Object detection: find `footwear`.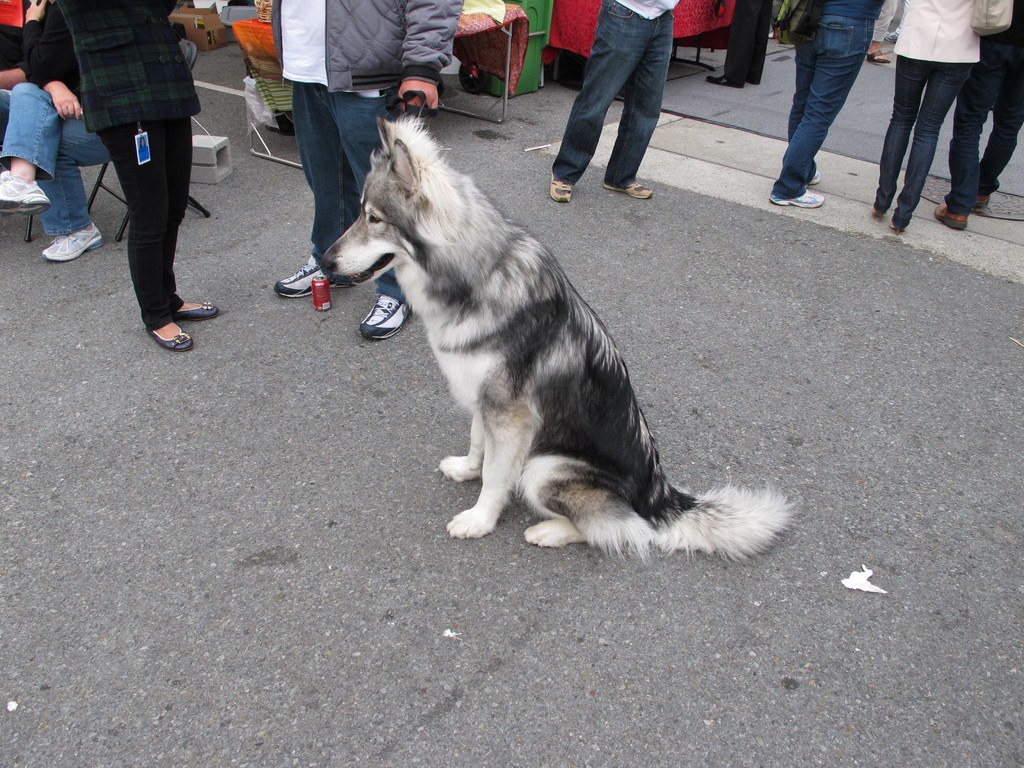
crop(930, 199, 968, 230).
